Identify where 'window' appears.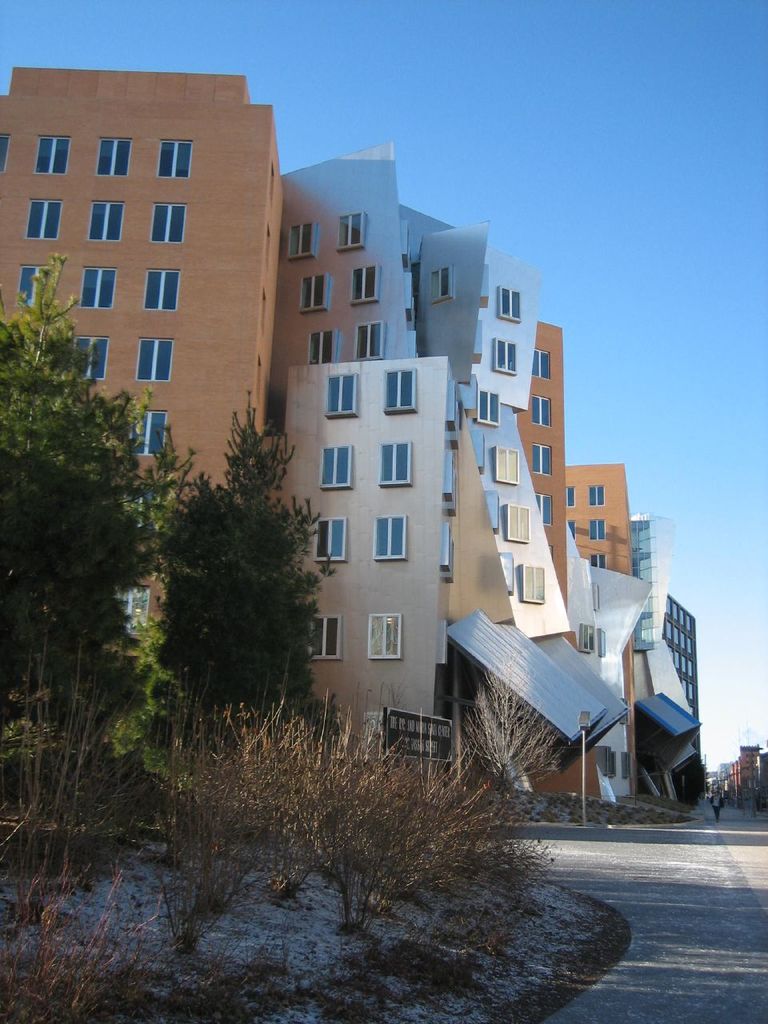
Appears at bbox(392, 364, 414, 411).
